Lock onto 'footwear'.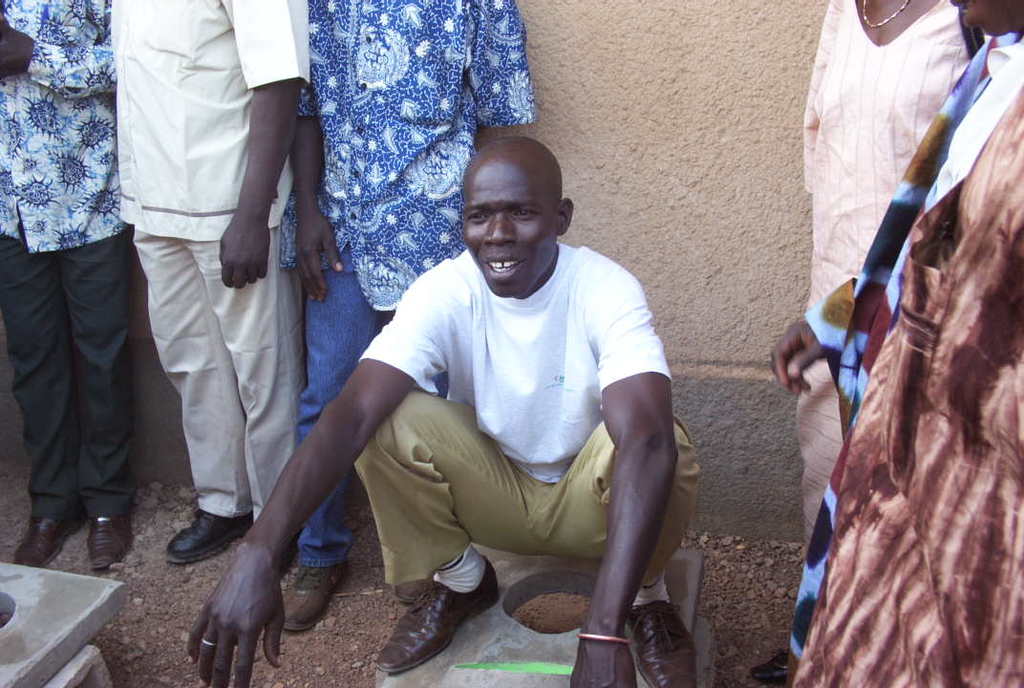
Locked: {"left": 625, "top": 598, "right": 693, "bottom": 687}.
